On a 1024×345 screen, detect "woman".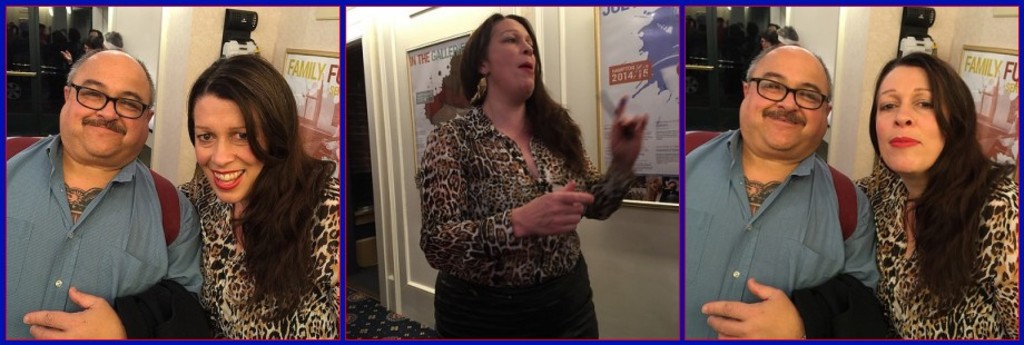
(left=154, top=43, right=328, bottom=337).
